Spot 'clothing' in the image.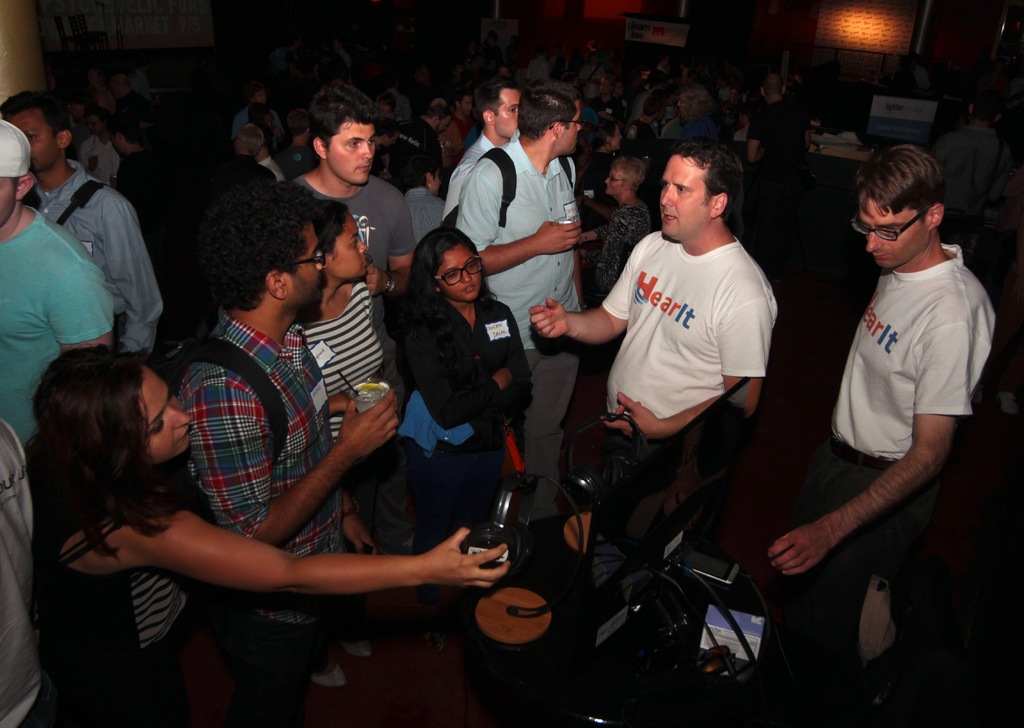
'clothing' found at <region>0, 415, 31, 727</region>.
